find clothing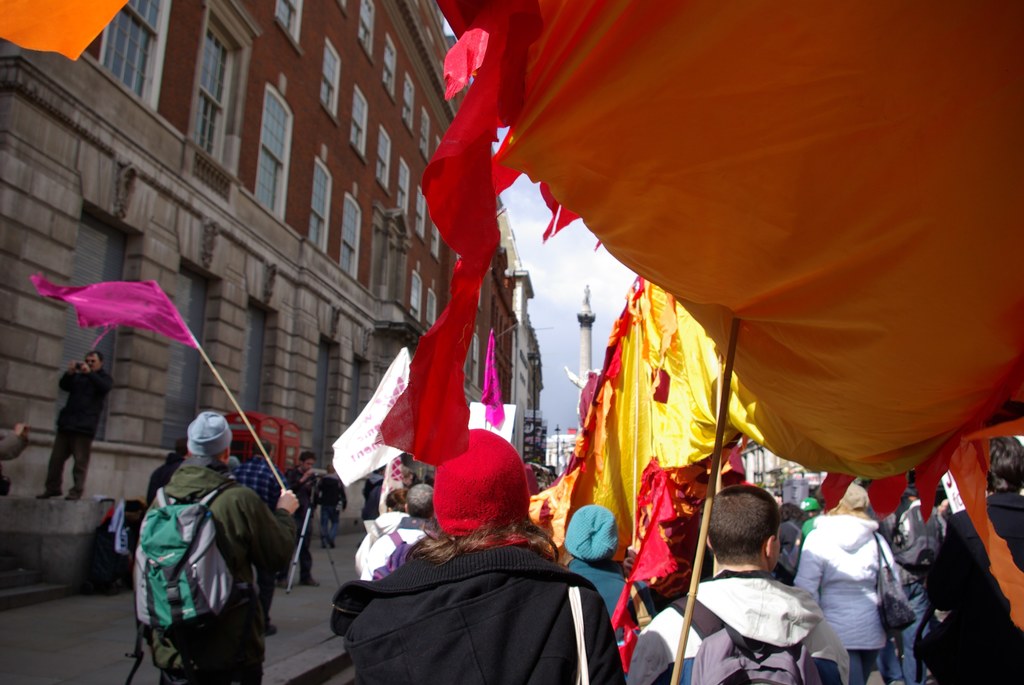
[x1=319, y1=476, x2=351, y2=542]
